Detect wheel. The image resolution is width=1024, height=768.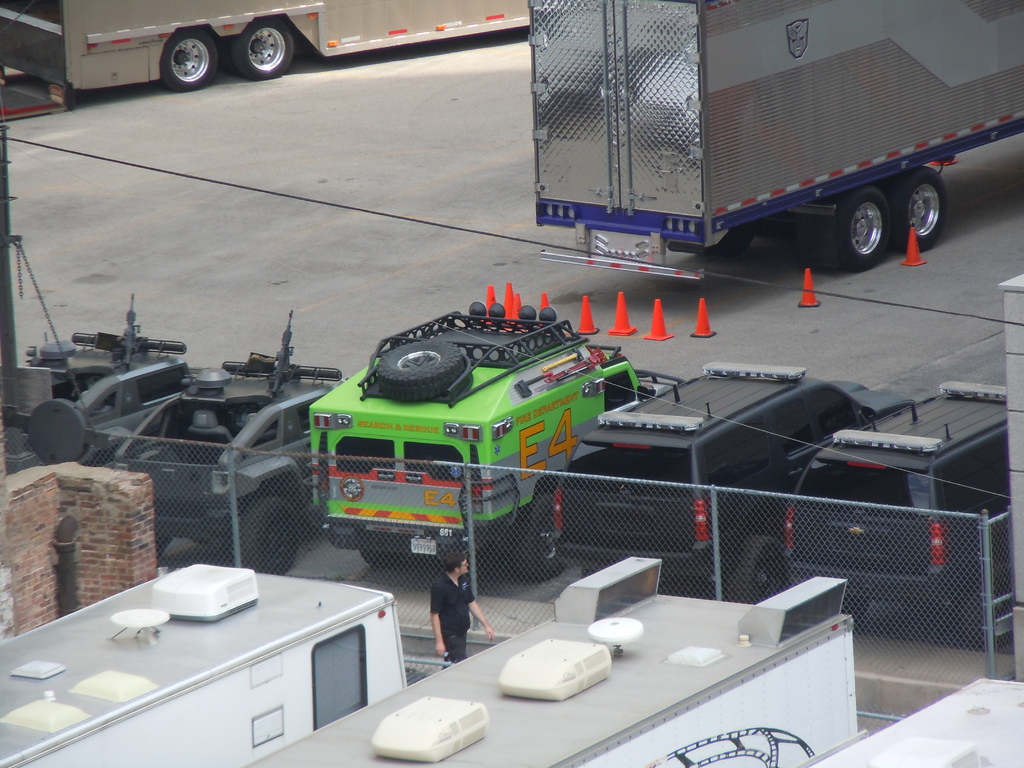
{"x1": 836, "y1": 188, "x2": 891, "y2": 269}.
